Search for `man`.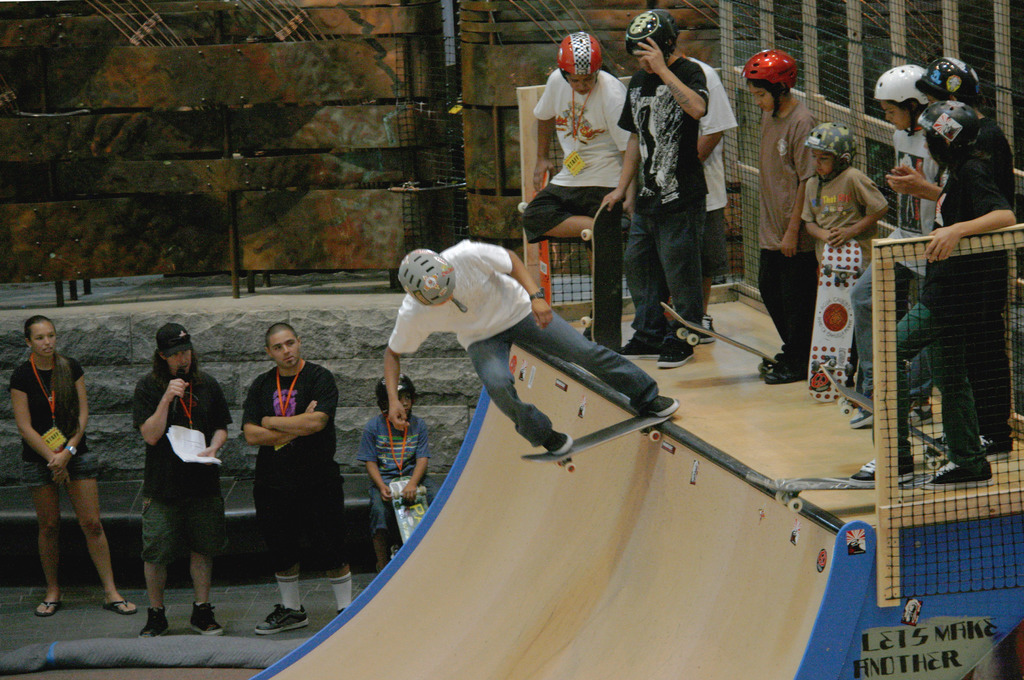
Found at (522,31,641,339).
